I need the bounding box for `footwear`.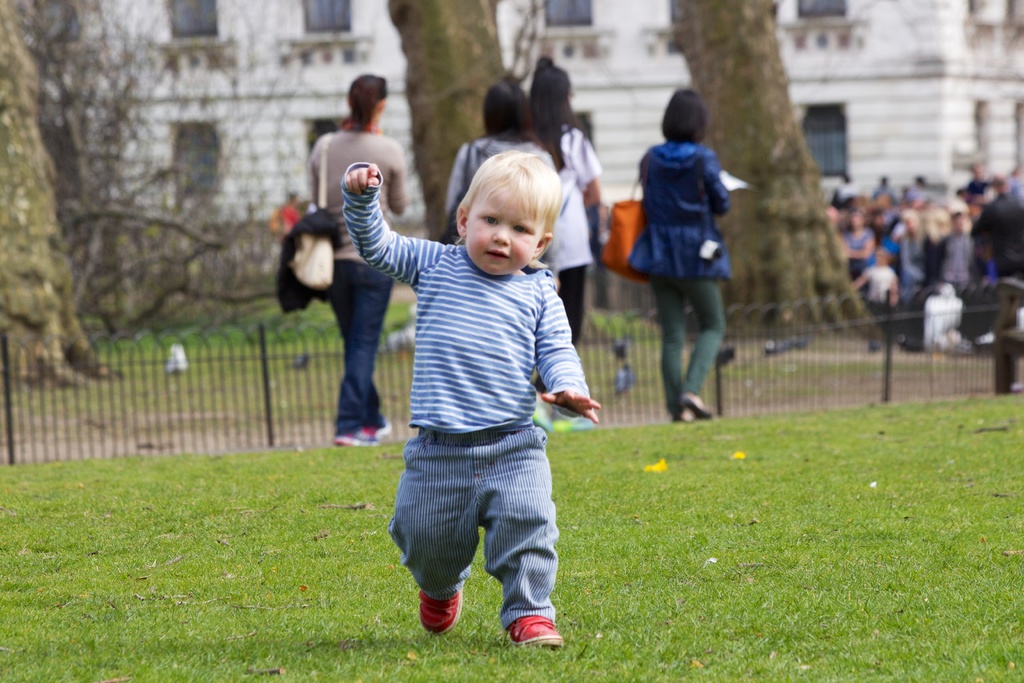
Here it is: box(371, 416, 396, 436).
